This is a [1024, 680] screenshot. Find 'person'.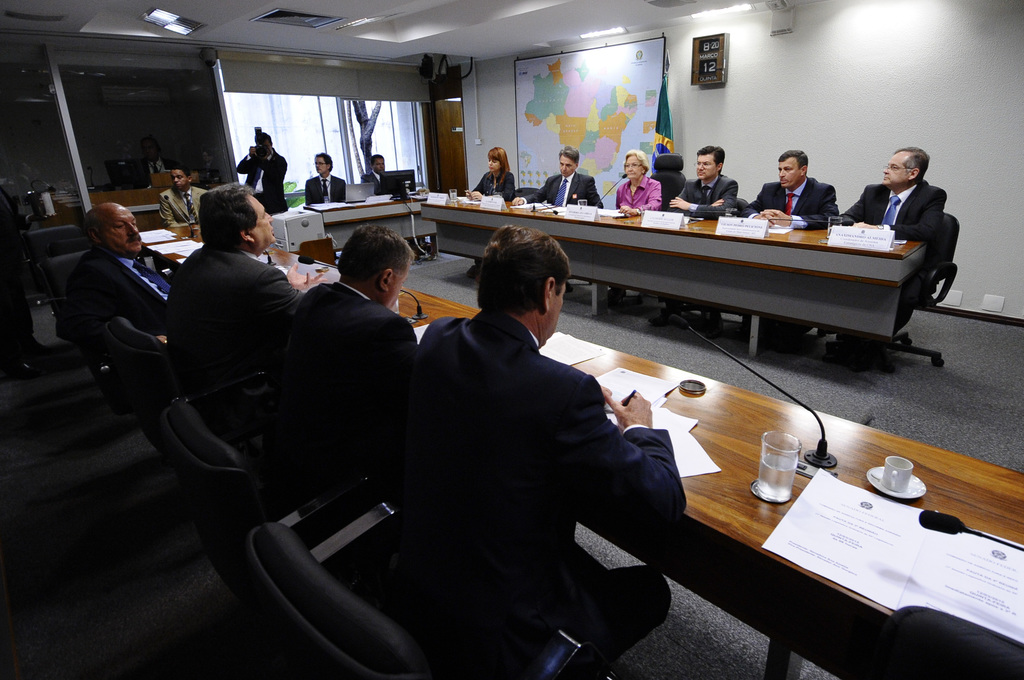
Bounding box: Rect(361, 152, 386, 195).
